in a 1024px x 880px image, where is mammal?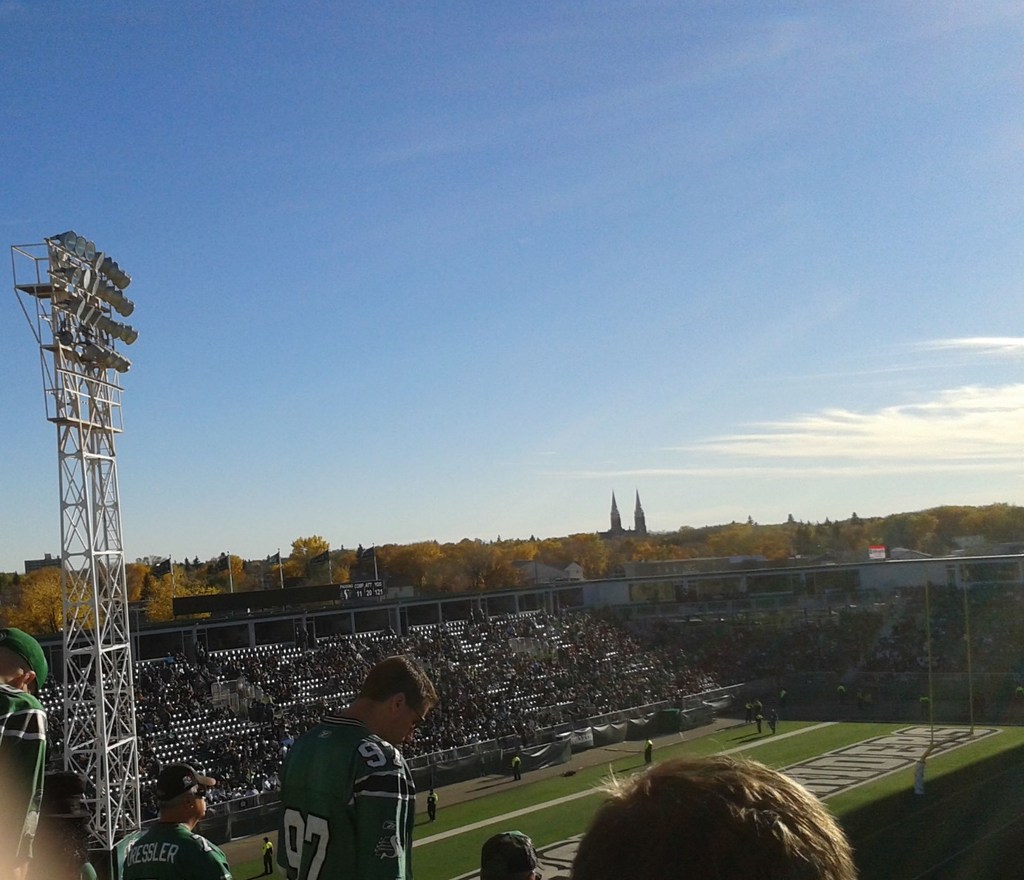
select_region(1, 623, 47, 879).
